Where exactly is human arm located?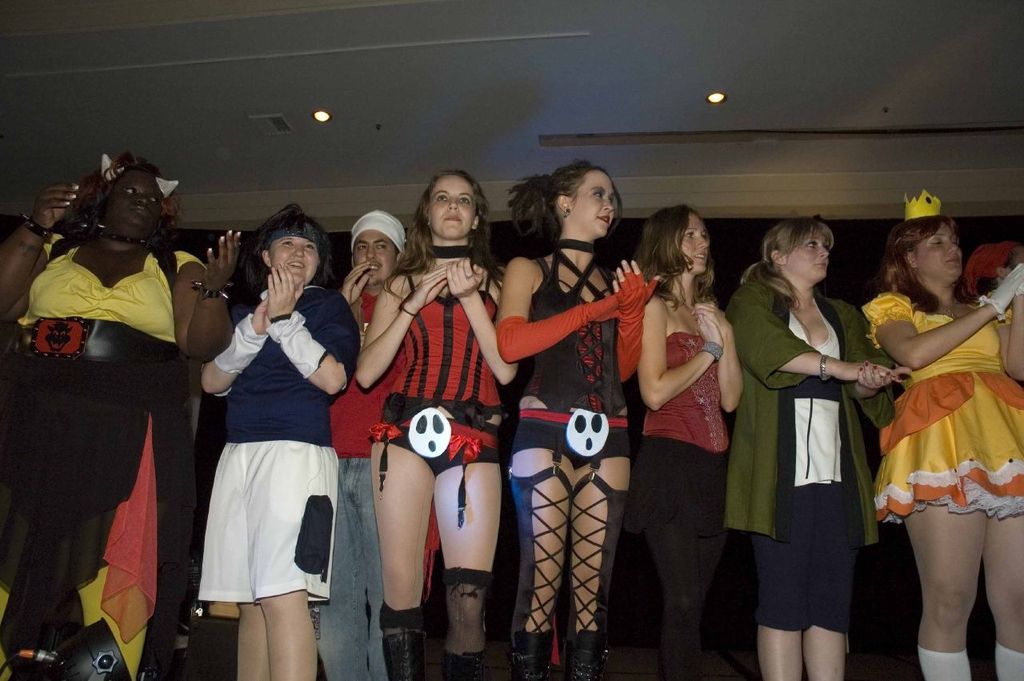
Its bounding box is [198, 292, 277, 402].
